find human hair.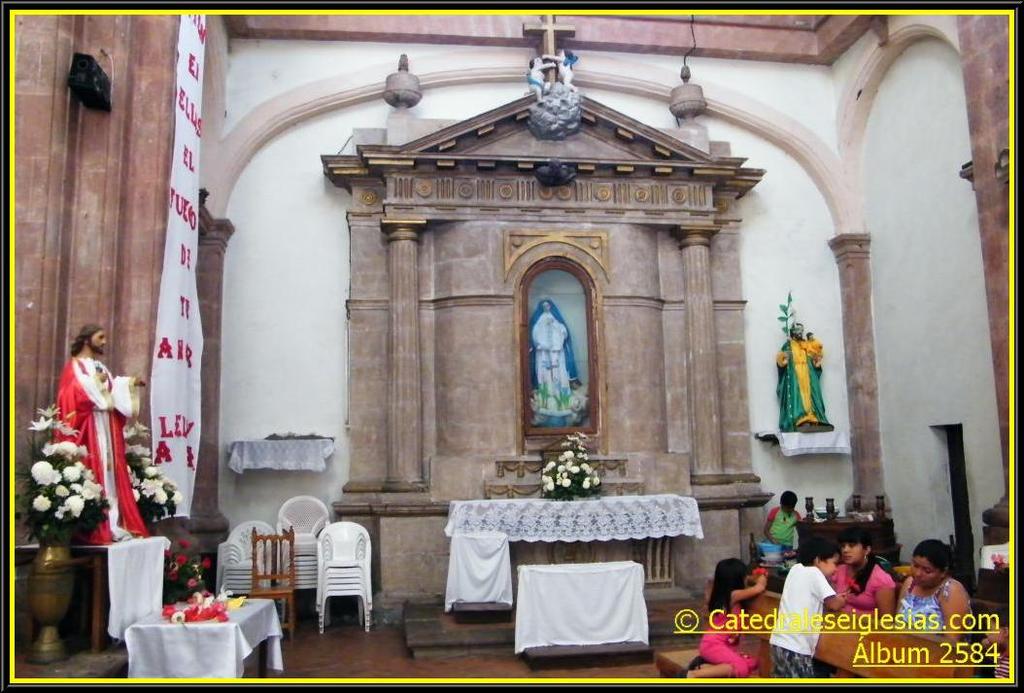
box(70, 326, 105, 351).
